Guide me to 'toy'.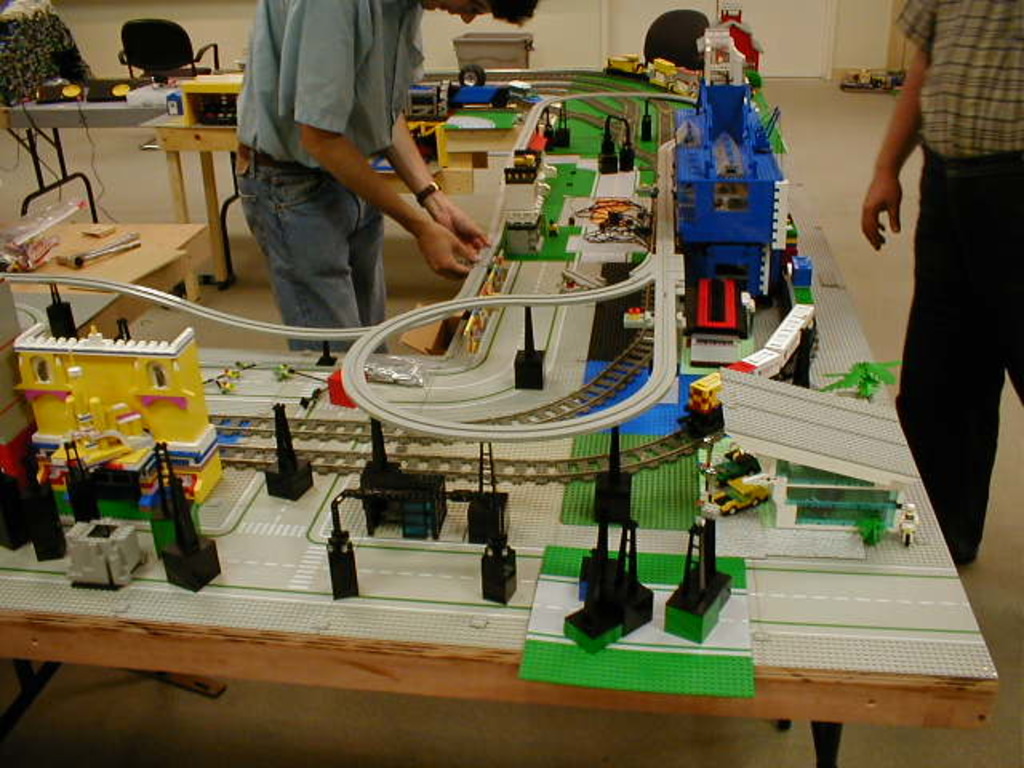
Guidance: BBox(496, 134, 552, 229).
